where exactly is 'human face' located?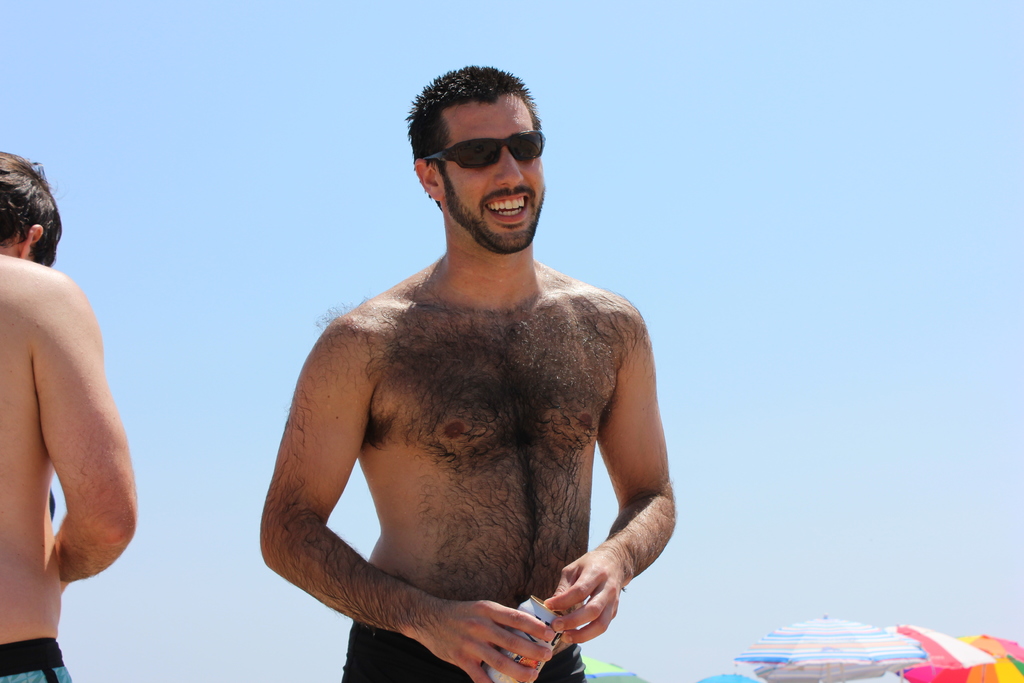
Its bounding box is 430, 95, 545, 253.
